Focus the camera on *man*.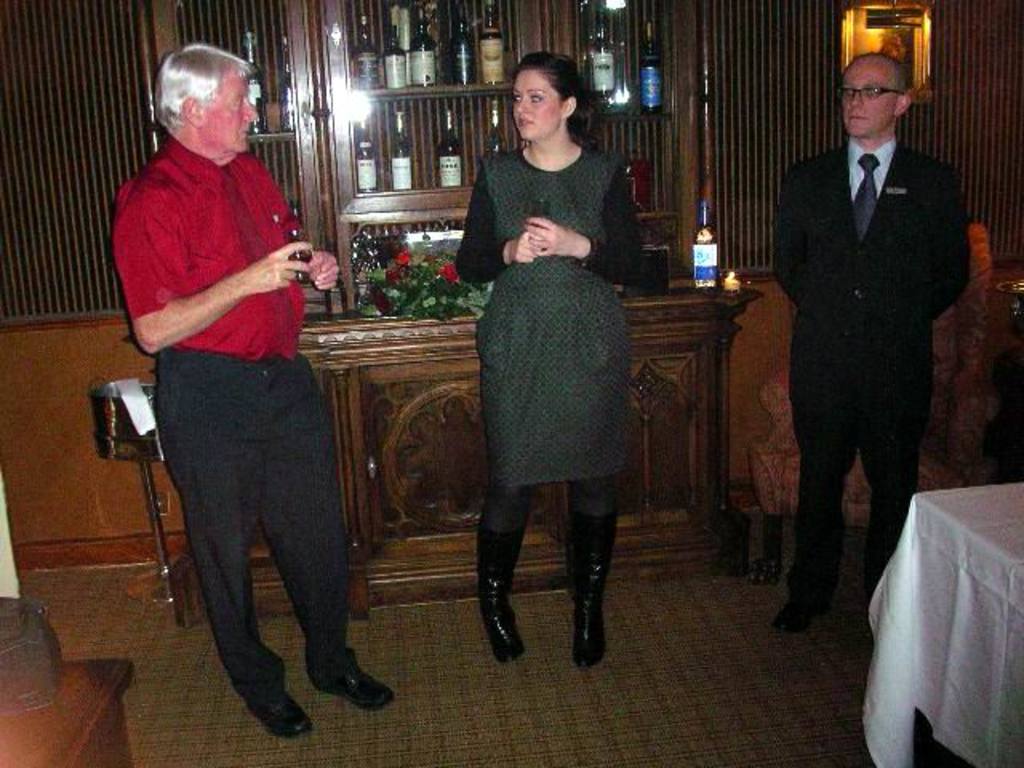
Focus region: rect(768, 53, 979, 634).
